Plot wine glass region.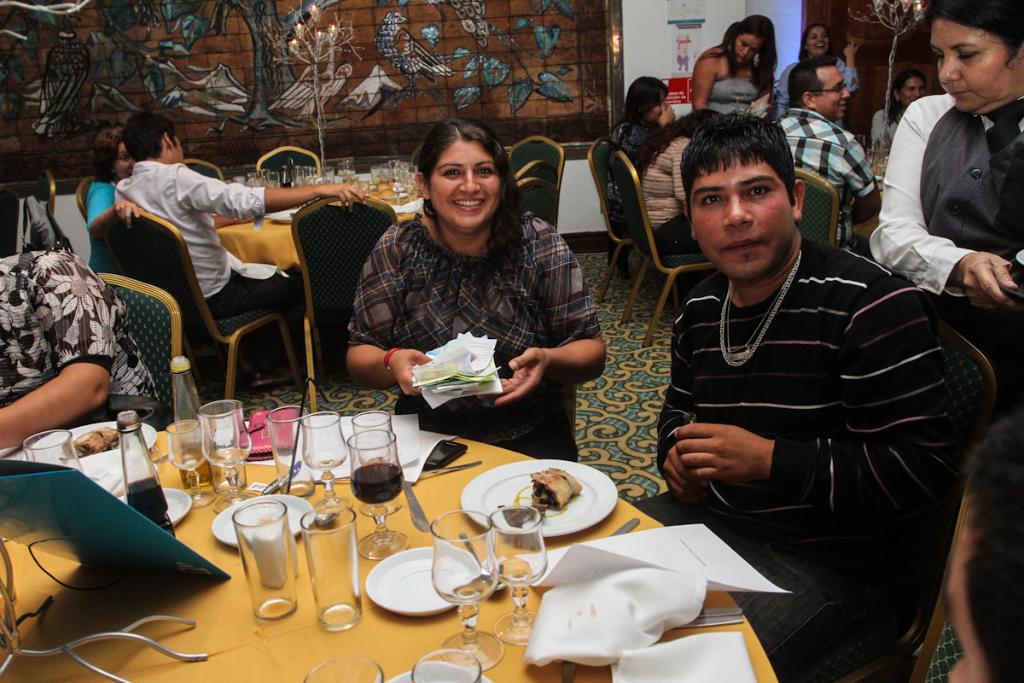
Plotted at [left=302, top=413, right=355, bottom=512].
